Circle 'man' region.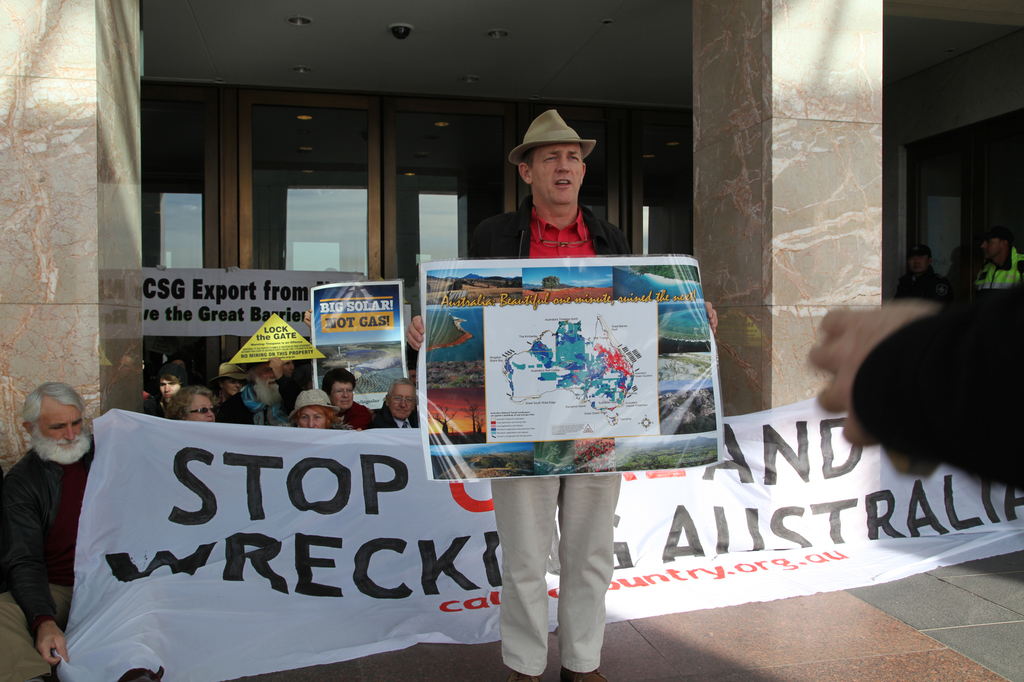
Region: box(973, 221, 1023, 292).
